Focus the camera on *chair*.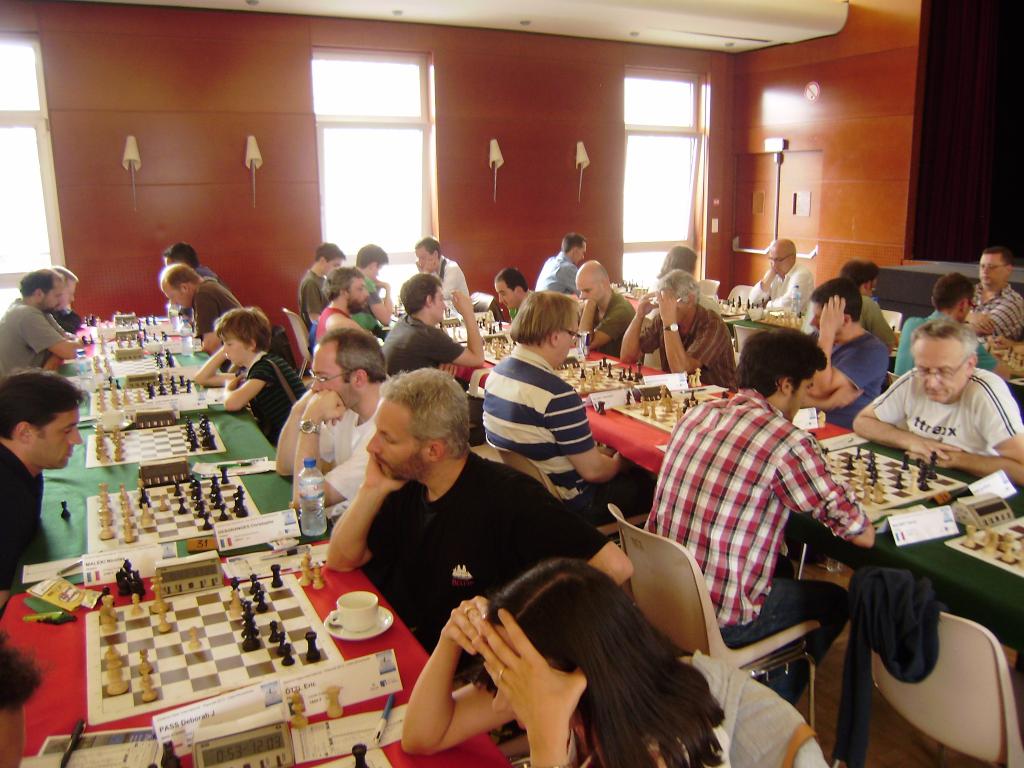
Focus region: 607:502:822:739.
